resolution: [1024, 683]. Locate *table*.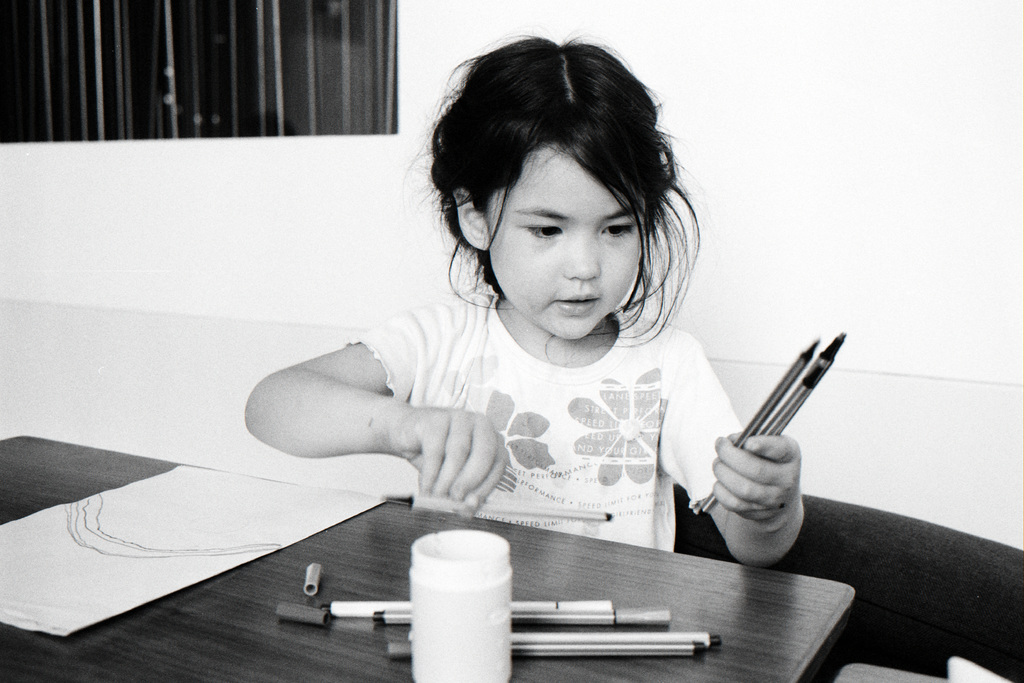
8:477:844:680.
